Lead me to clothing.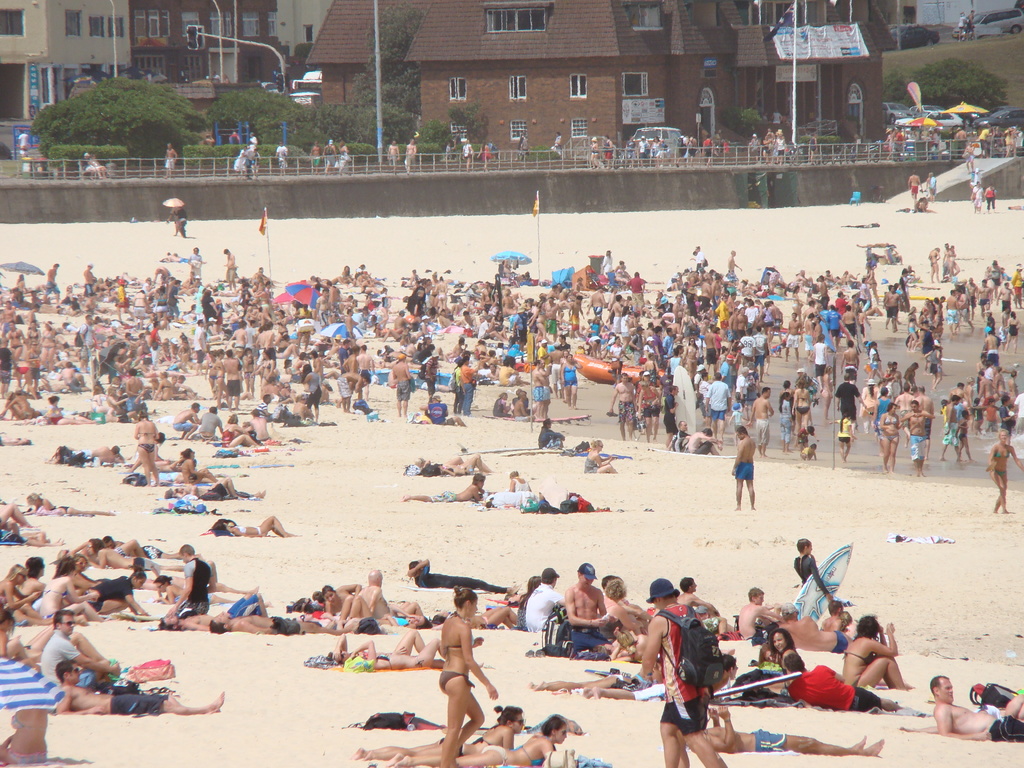
Lead to Rect(183, 555, 217, 610).
